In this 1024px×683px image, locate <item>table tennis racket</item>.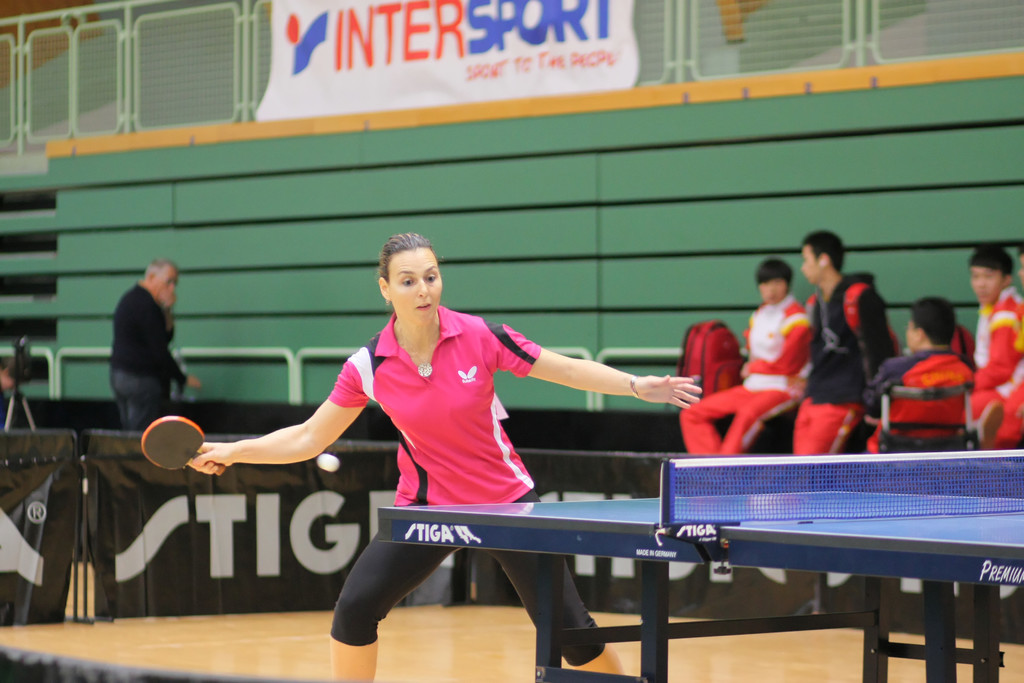
Bounding box: (left=140, top=413, right=227, bottom=475).
